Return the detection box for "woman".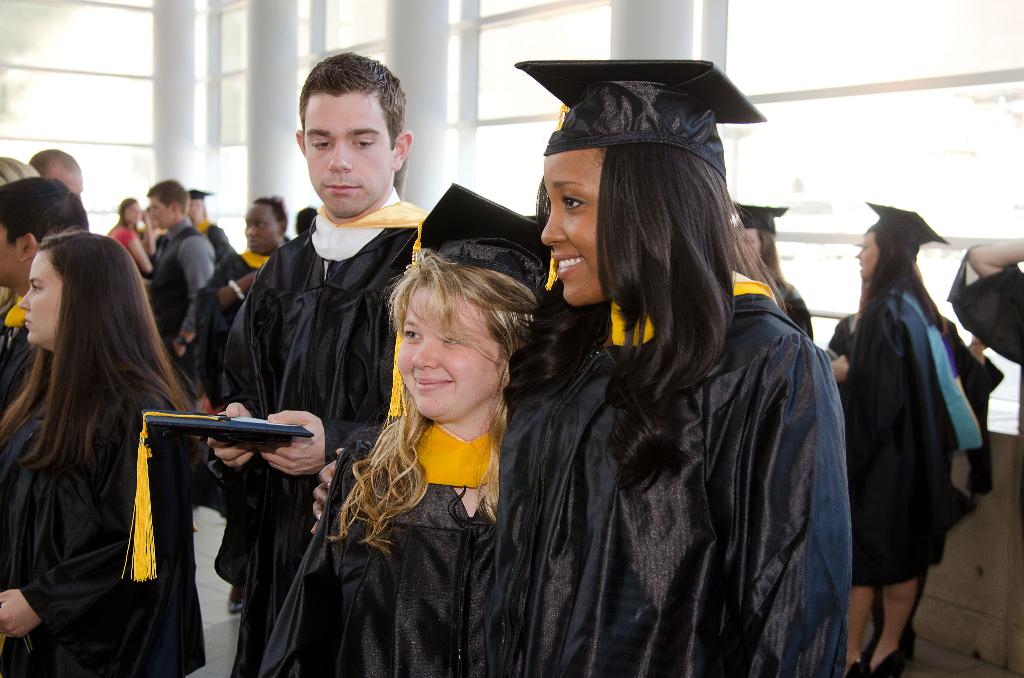
x1=833 y1=194 x2=984 y2=664.
